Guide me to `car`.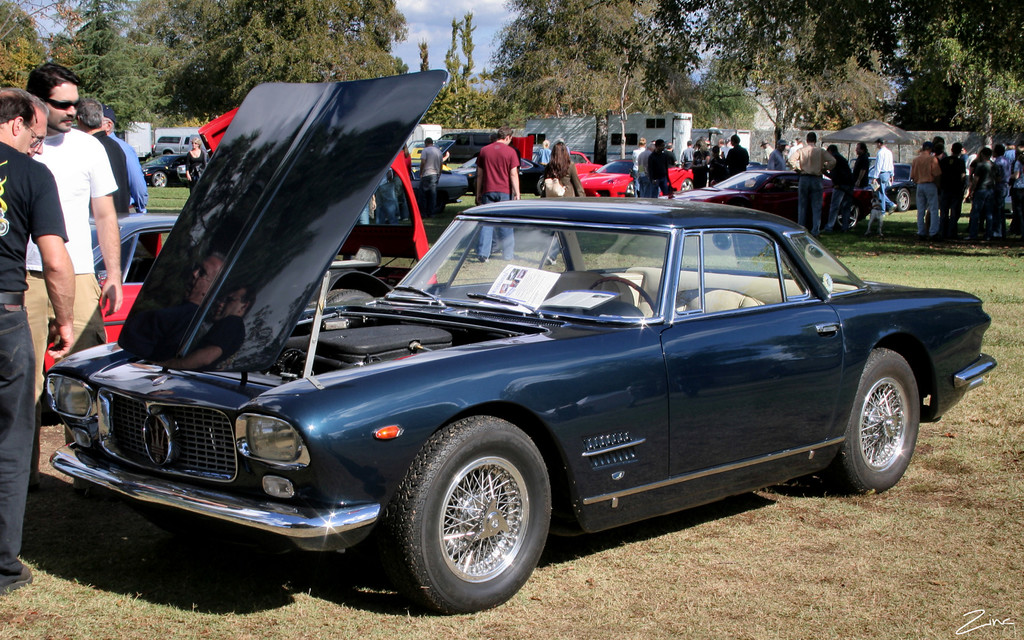
Guidance: box(37, 65, 1005, 614).
